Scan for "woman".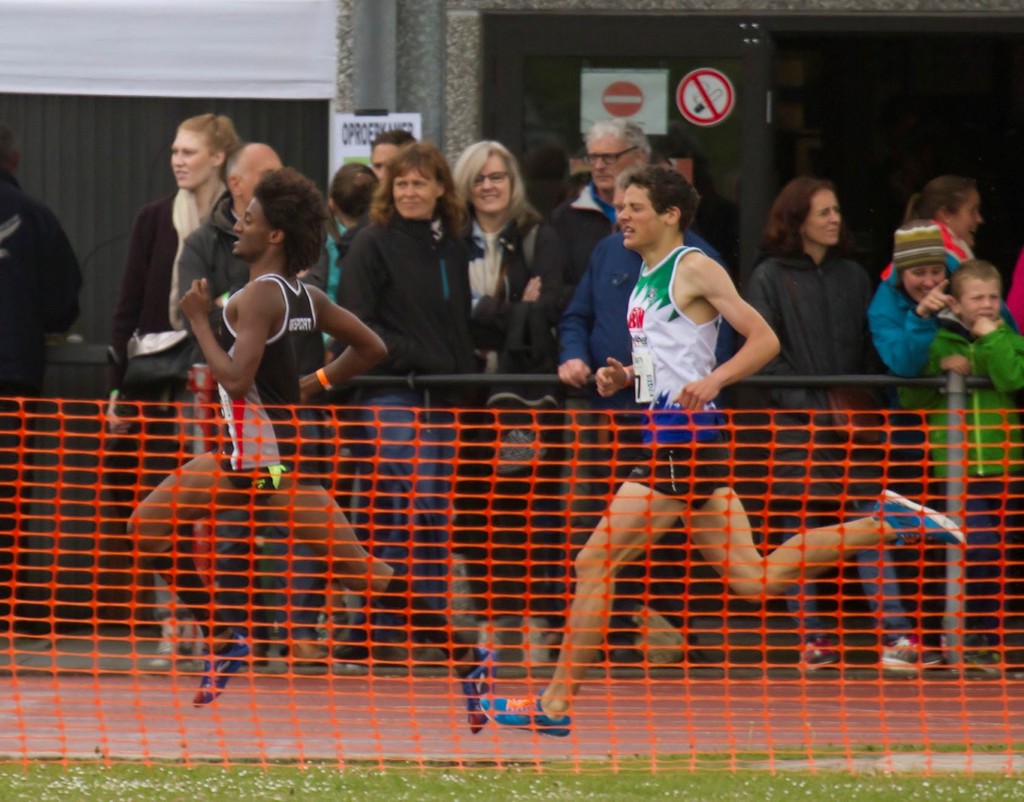
Scan result: <region>325, 154, 380, 272</region>.
